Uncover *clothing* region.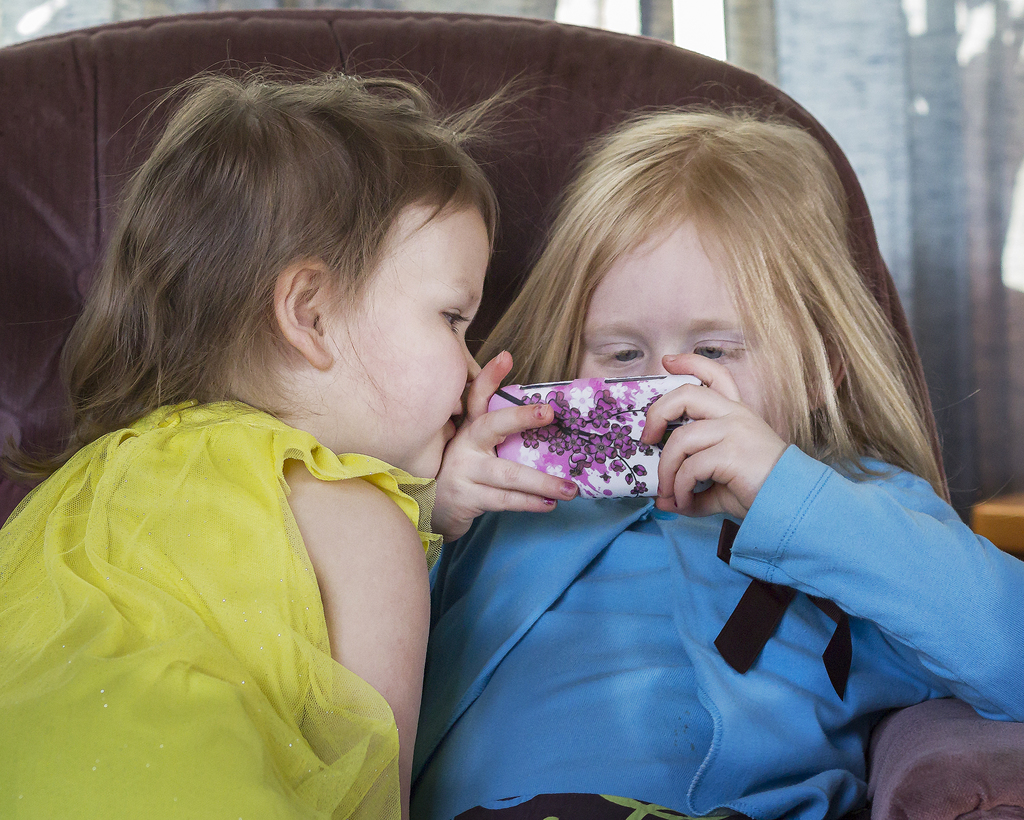
Uncovered: rect(411, 457, 1023, 816).
